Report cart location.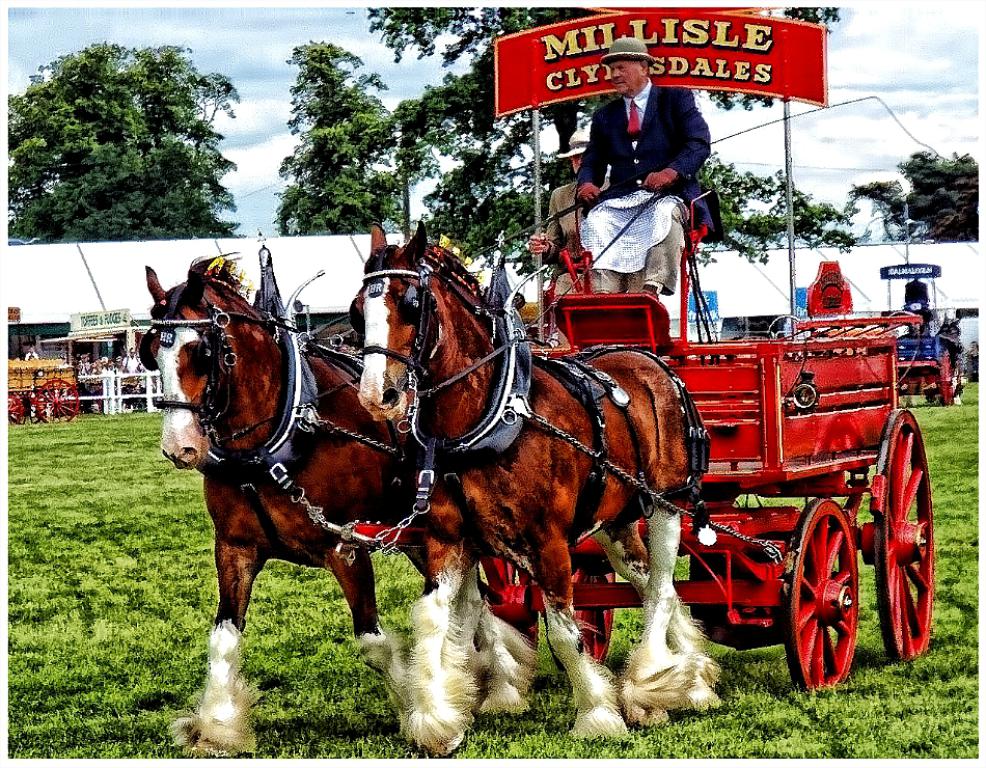
Report: rect(247, 5, 935, 693).
